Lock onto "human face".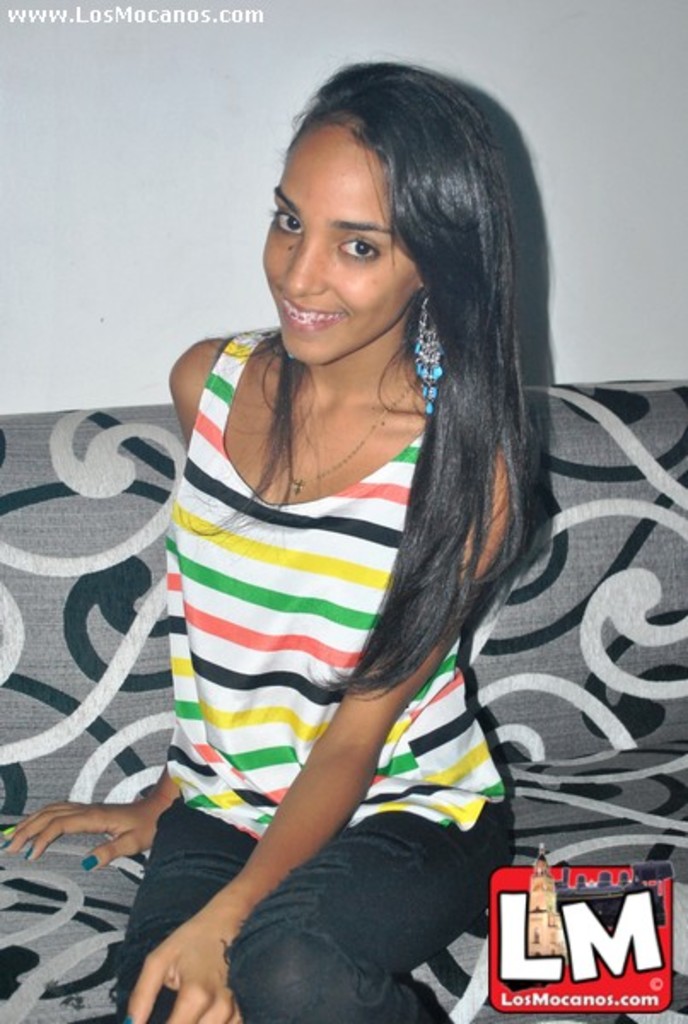
Locked: box=[263, 125, 420, 362].
